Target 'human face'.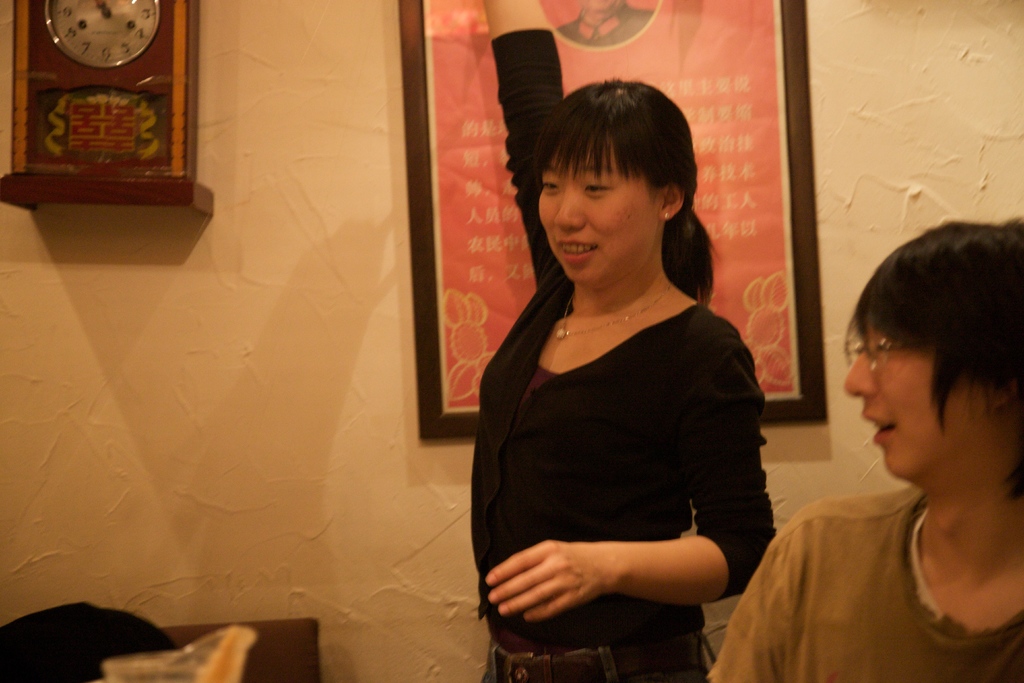
Target region: l=836, t=320, r=981, b=481.
